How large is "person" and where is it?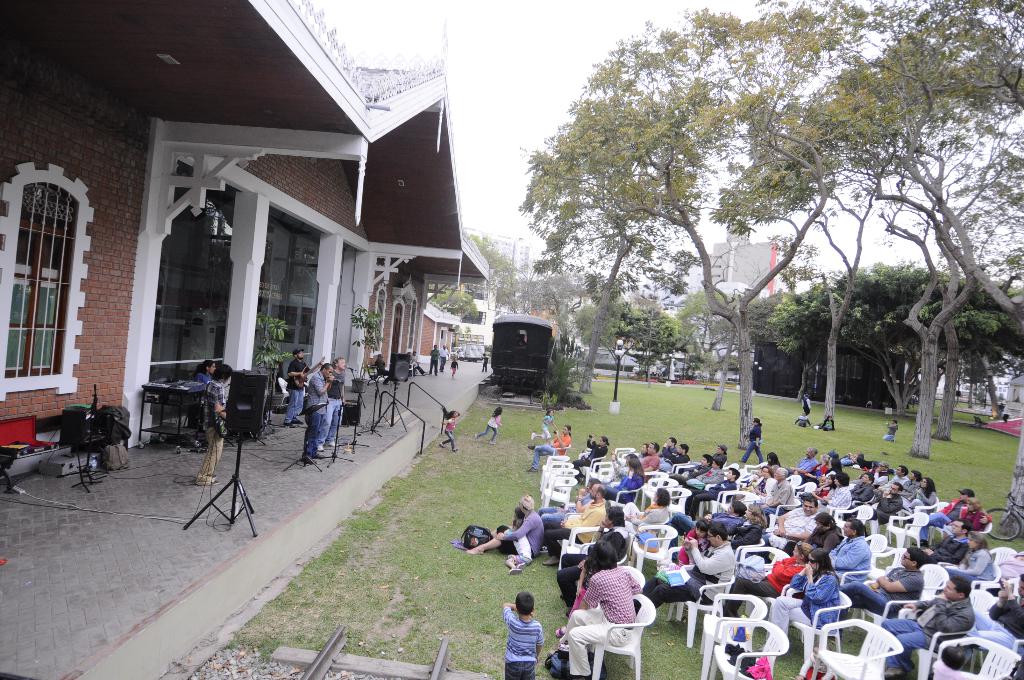
Bounding box: BBox(921, 489, 1007, 542).
